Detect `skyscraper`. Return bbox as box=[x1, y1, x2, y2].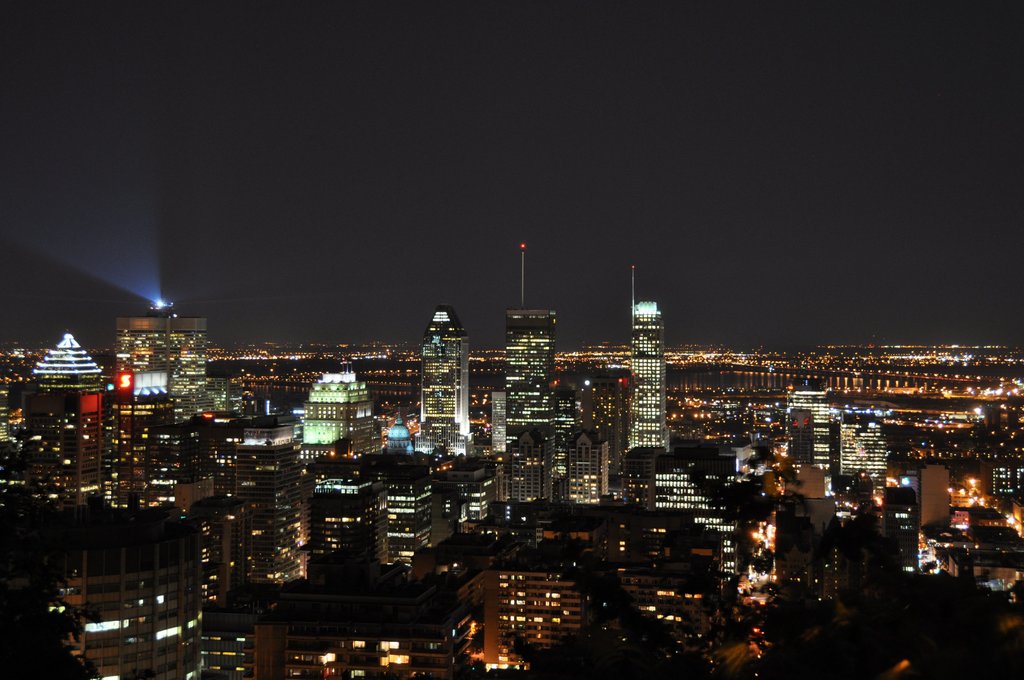
box=[623, 295, 667, 446].
